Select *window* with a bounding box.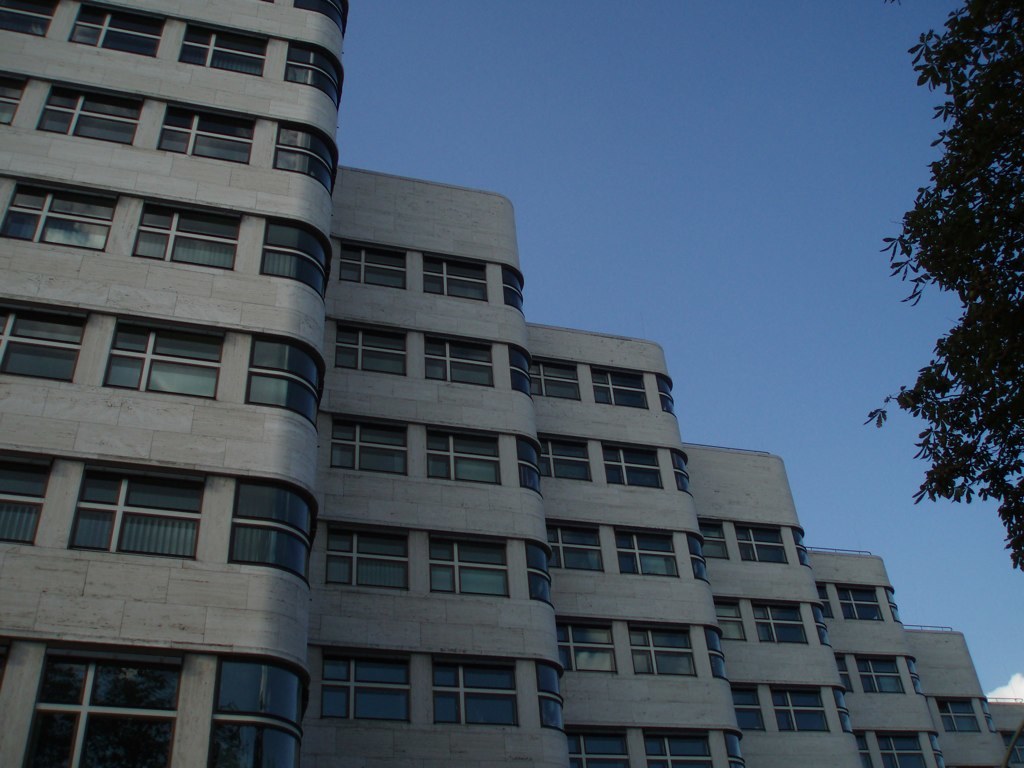
(x1=420, y1=257, x2=492, y2=300).
